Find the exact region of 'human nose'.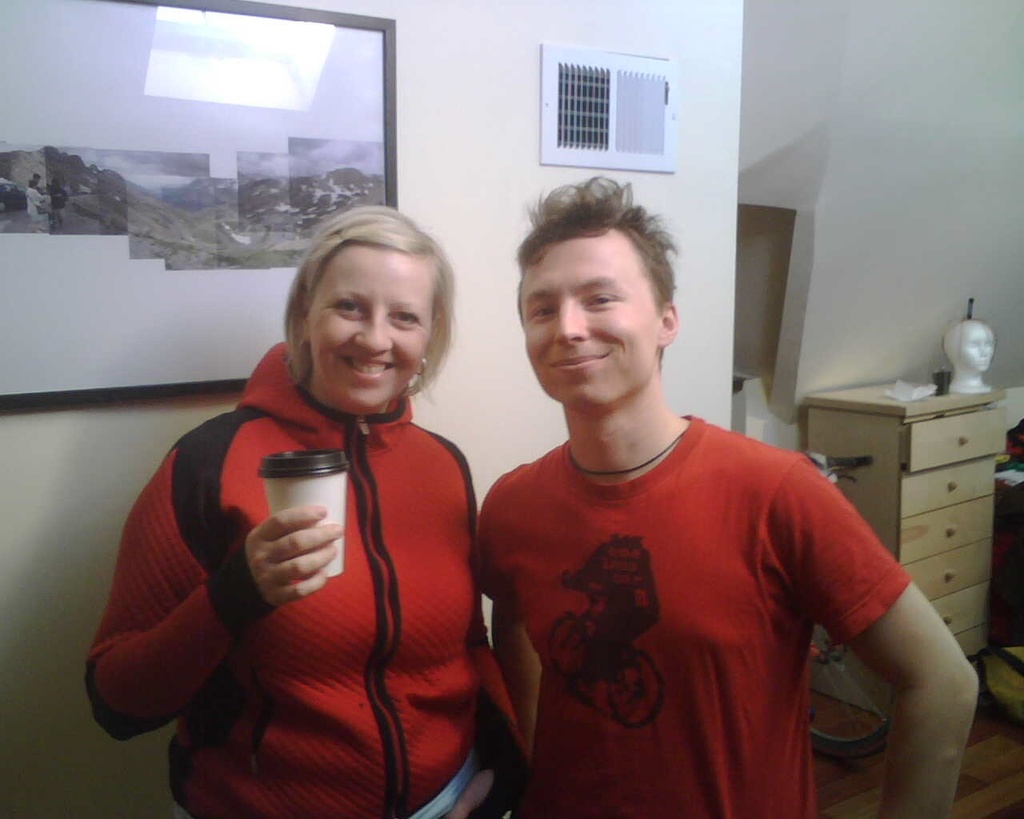
Exact region: {"left": 554, "top": 298, "right": 588, "bottom": 345}.
